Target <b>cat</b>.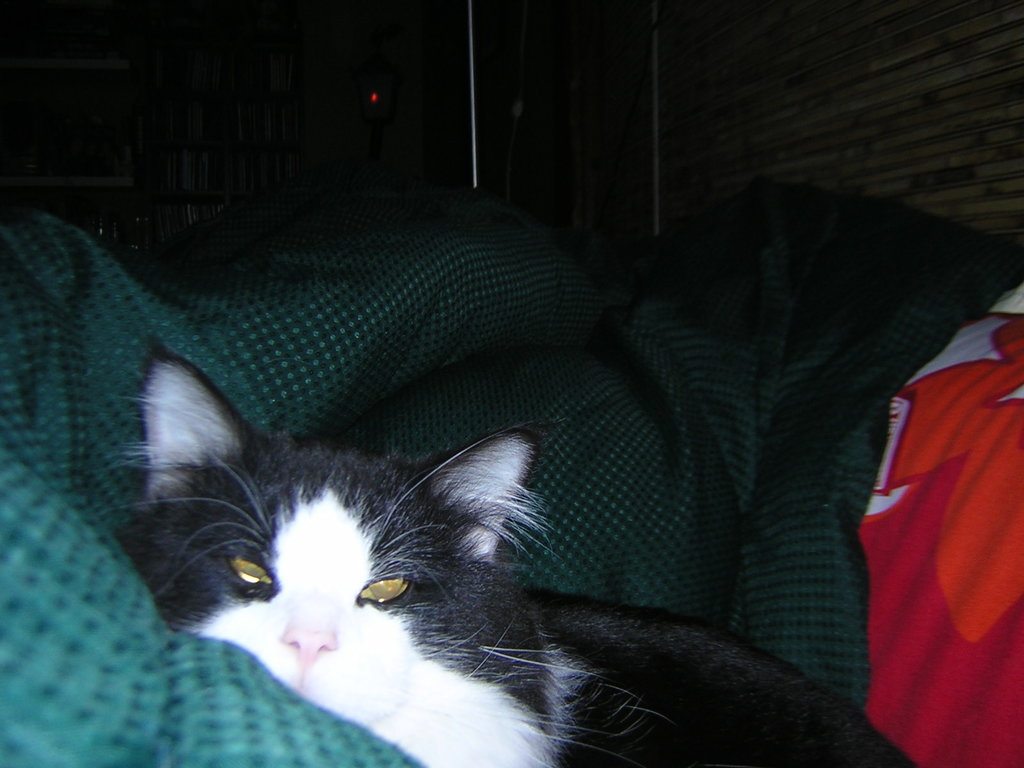
Target region: x1=95 y1=332 x2=916 y2=767.
